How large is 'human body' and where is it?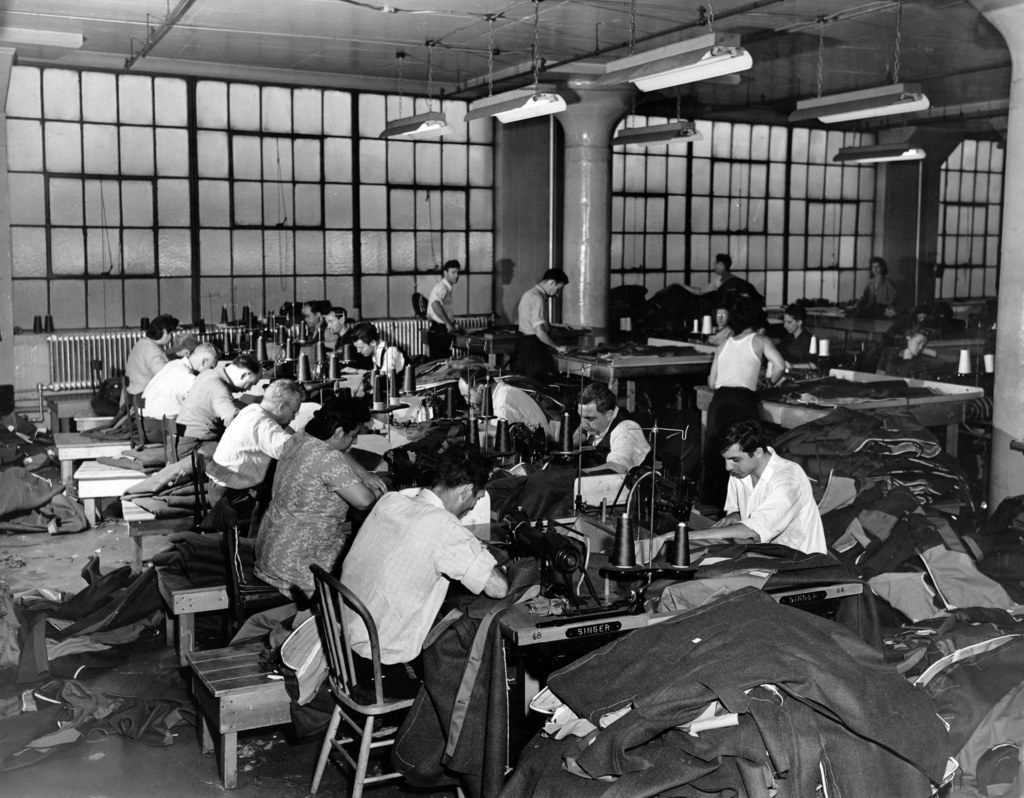
Bounding box: {"x1": 873, "y1": 346, "x2": 934, "y2": 382}.
